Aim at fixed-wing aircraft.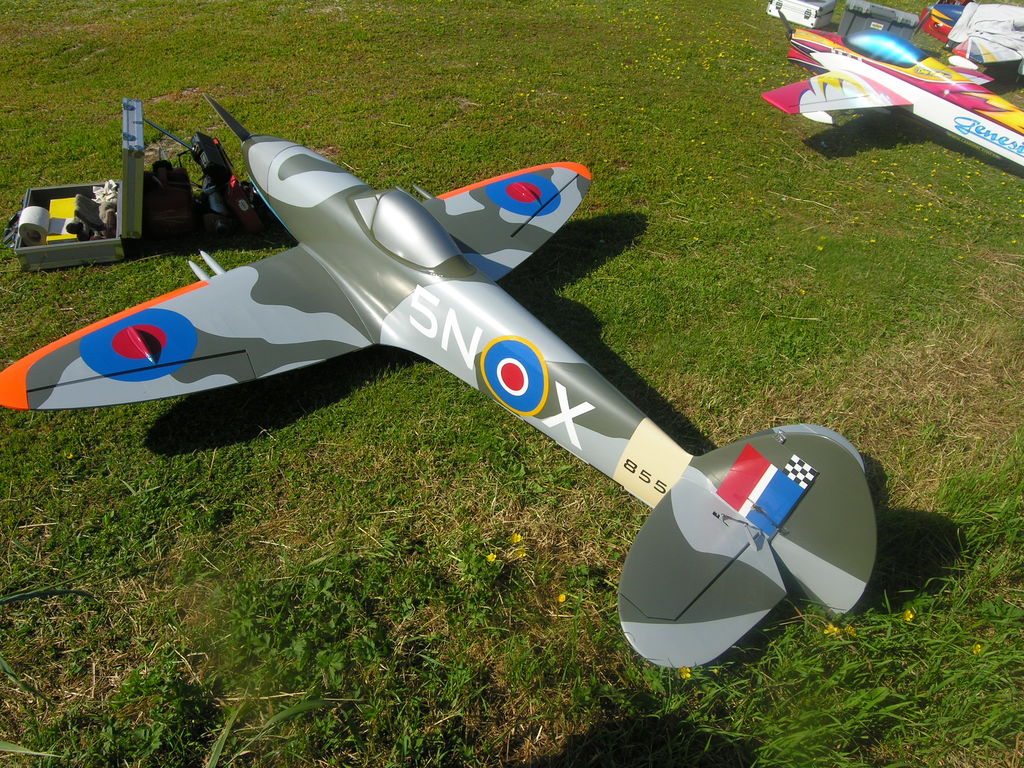
Aimed at region(753, 16, 1023, 166).
